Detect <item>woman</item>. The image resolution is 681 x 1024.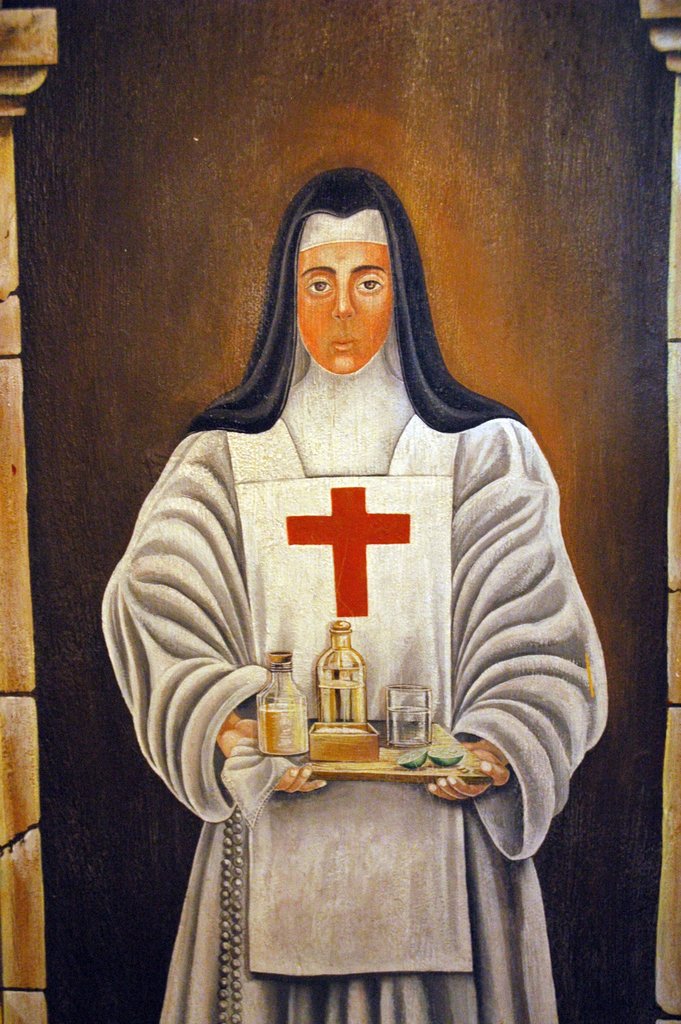
[x1=103, y1=147, x2=584, y2=978].
